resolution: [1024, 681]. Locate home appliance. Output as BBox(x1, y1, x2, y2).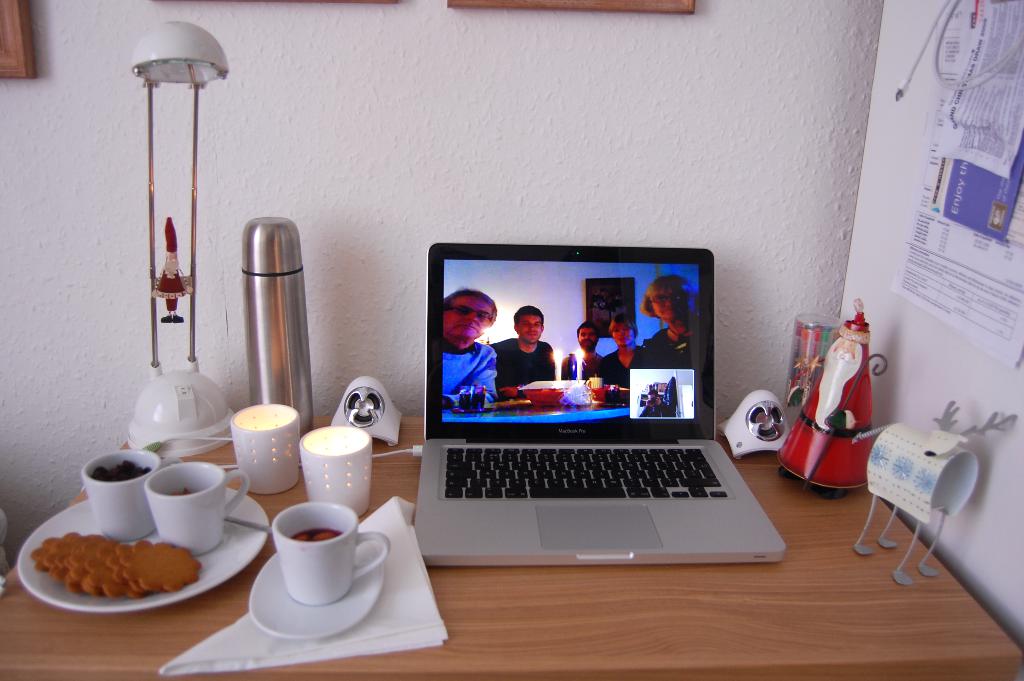
BBox(409, 242, 791, 564).
